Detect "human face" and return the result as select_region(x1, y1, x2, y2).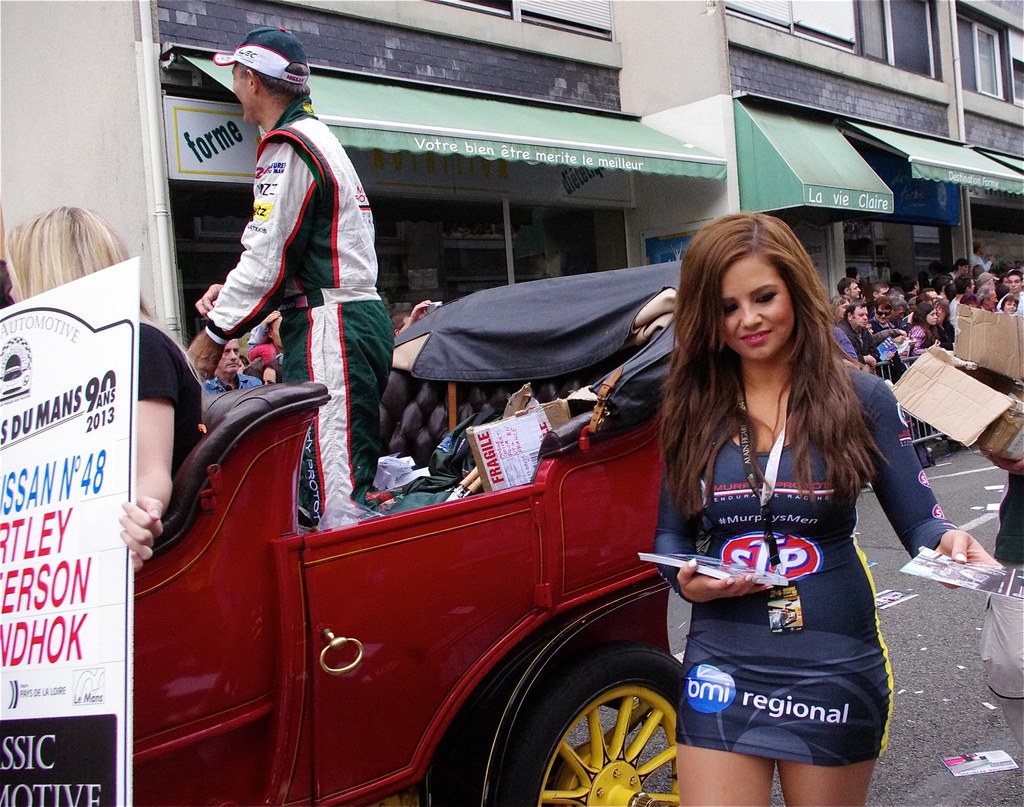
select_region(220, 338, 241, 373).
